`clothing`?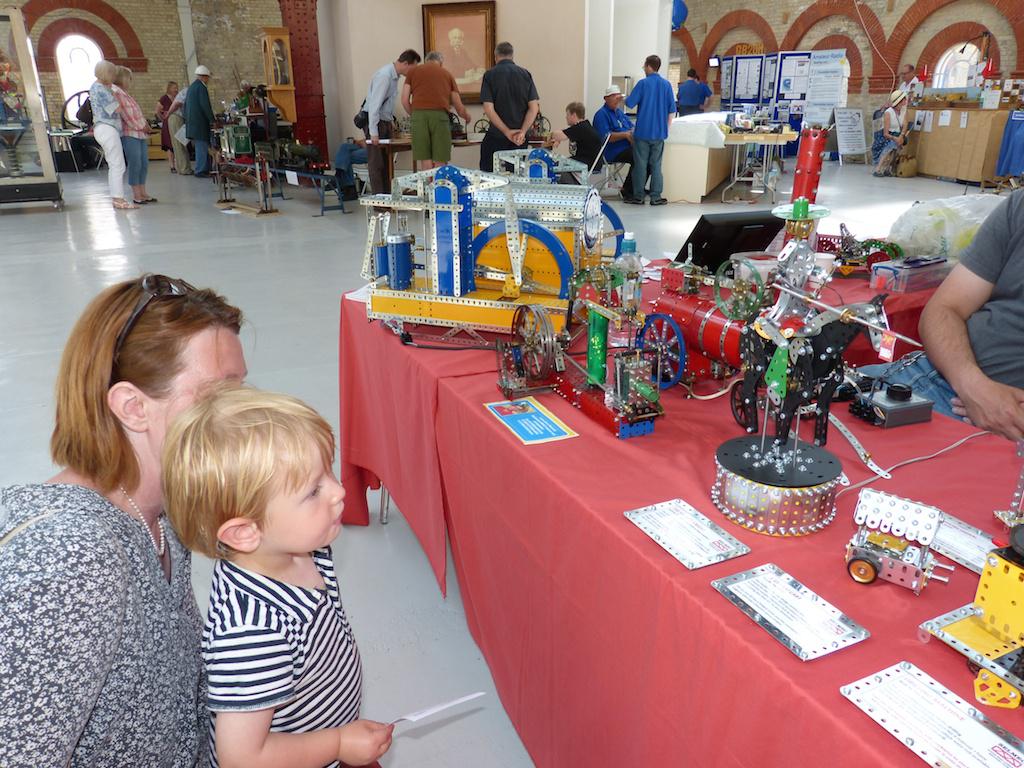
l=188, t=75, r=215, b=184
